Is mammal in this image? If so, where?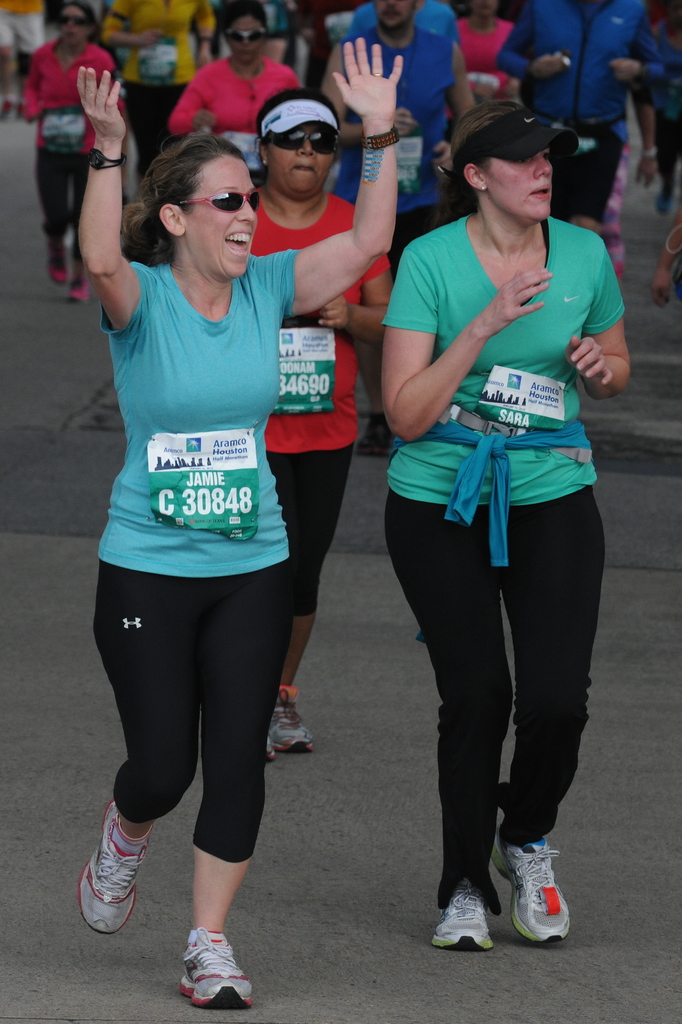
Yes, at x1=319, y1=0, x2=477, y2=459.
